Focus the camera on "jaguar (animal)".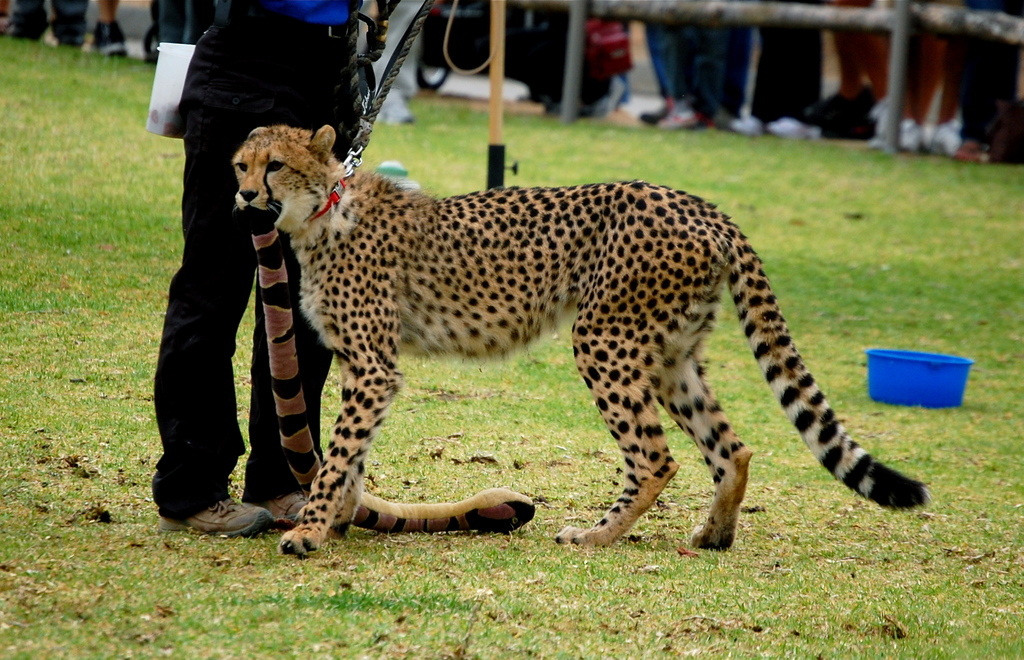
Focus region: 225 121 932 559.
